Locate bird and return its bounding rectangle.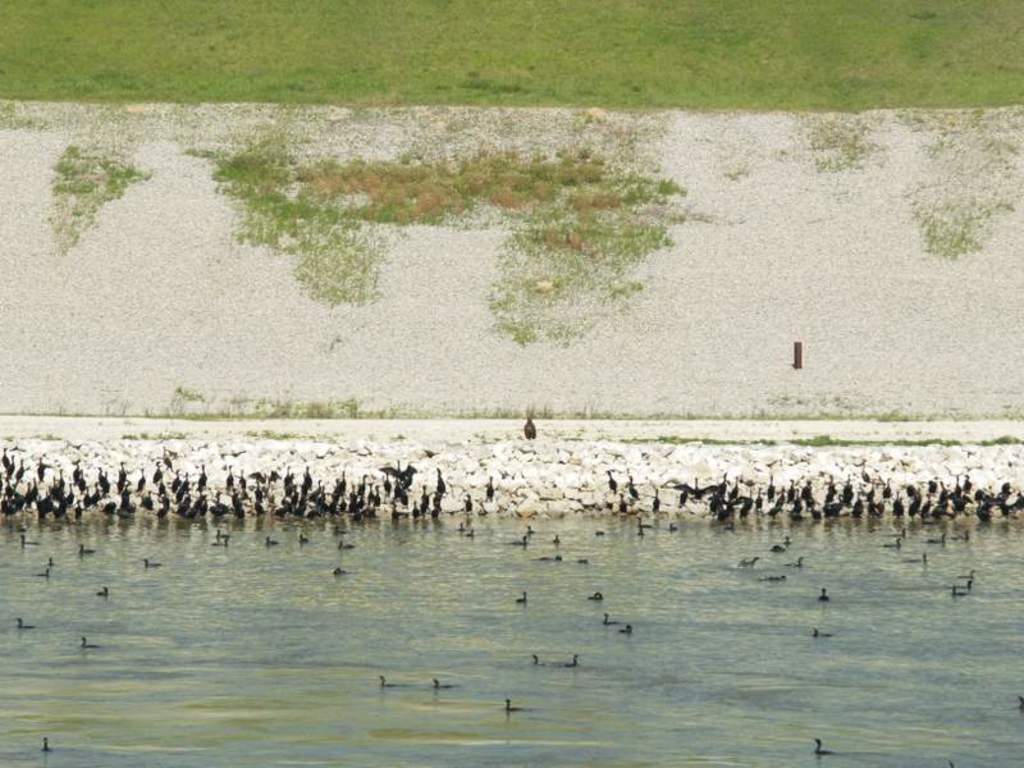
[97,588,108,596].
